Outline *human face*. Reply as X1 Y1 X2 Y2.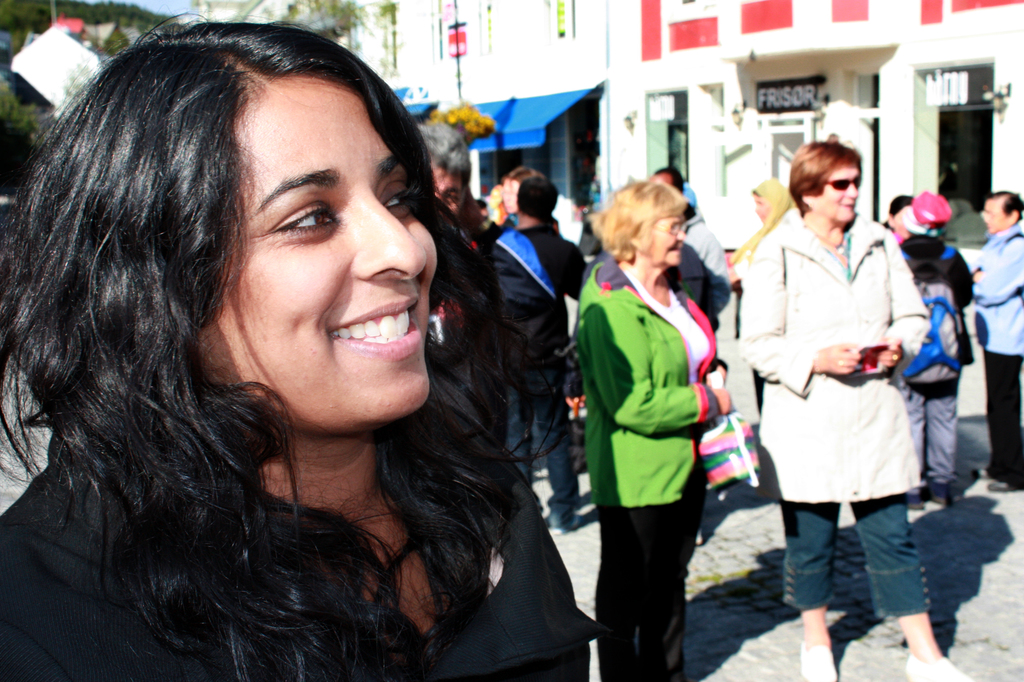
500 178 521 219.
